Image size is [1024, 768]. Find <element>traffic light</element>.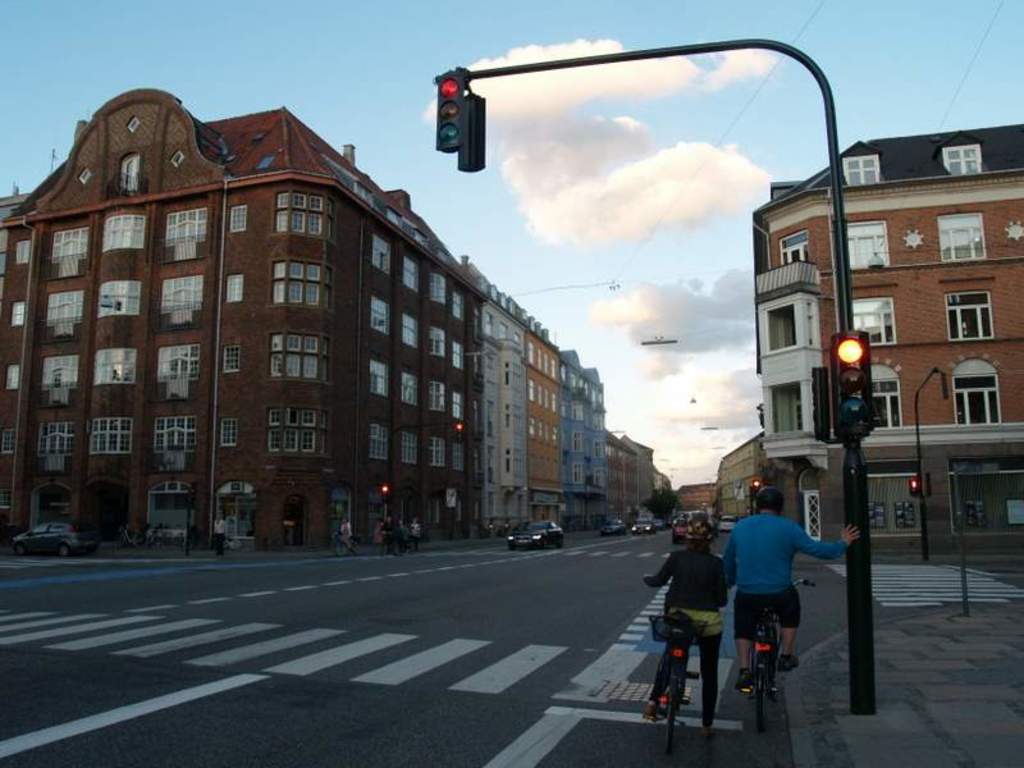
454, 420, 463, 439.
